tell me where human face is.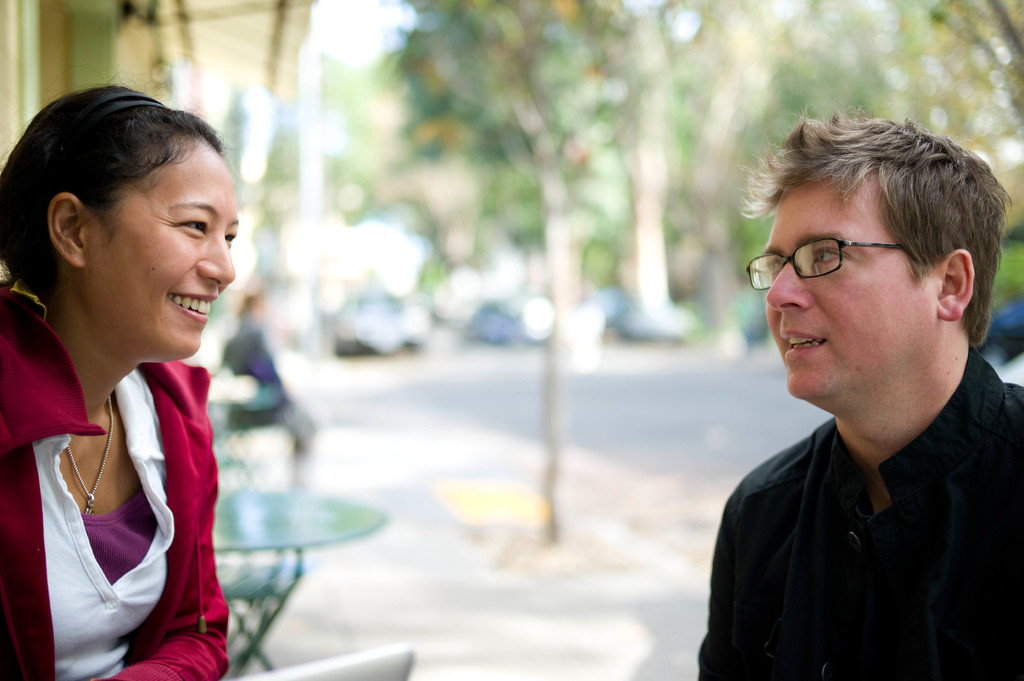
human face is at [x1=84, y1=138, x2=240, y2=360].
